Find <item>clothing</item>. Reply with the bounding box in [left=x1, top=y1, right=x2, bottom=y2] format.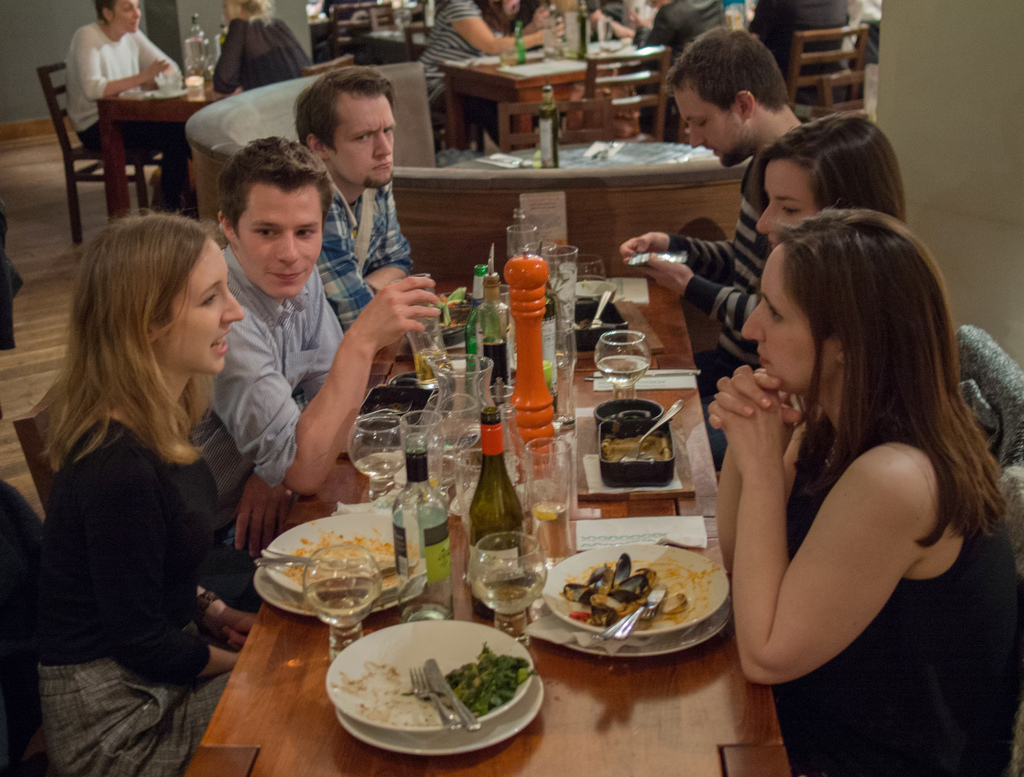
[left=422, top=0, right=484, bottom=106].
